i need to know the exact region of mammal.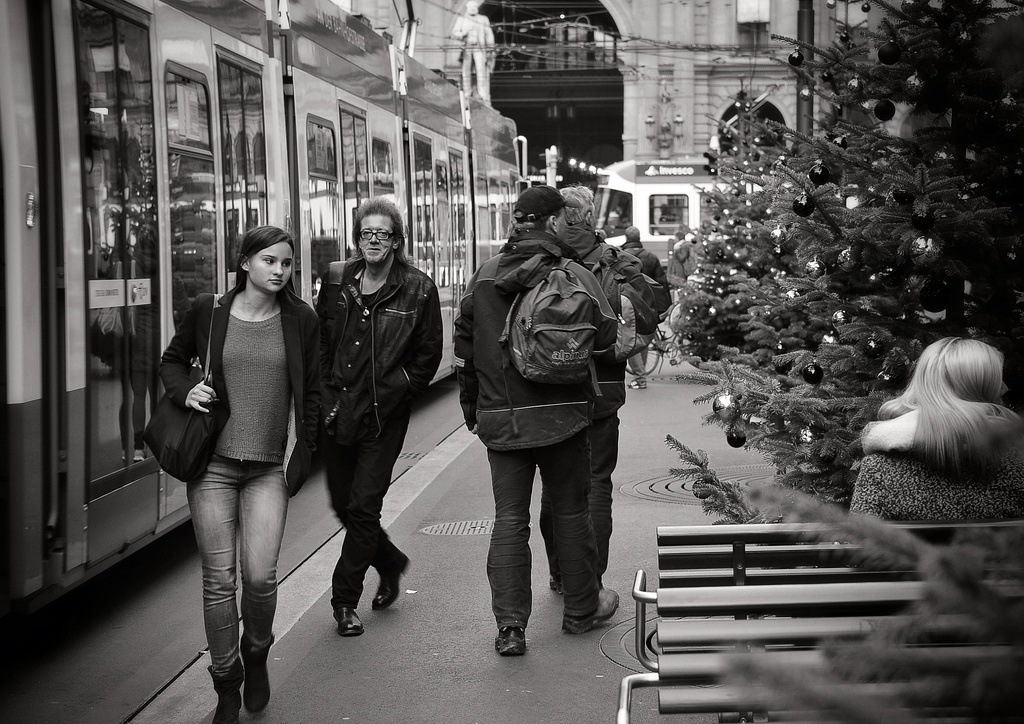
Region: <box>669,227,690,298</box>.
